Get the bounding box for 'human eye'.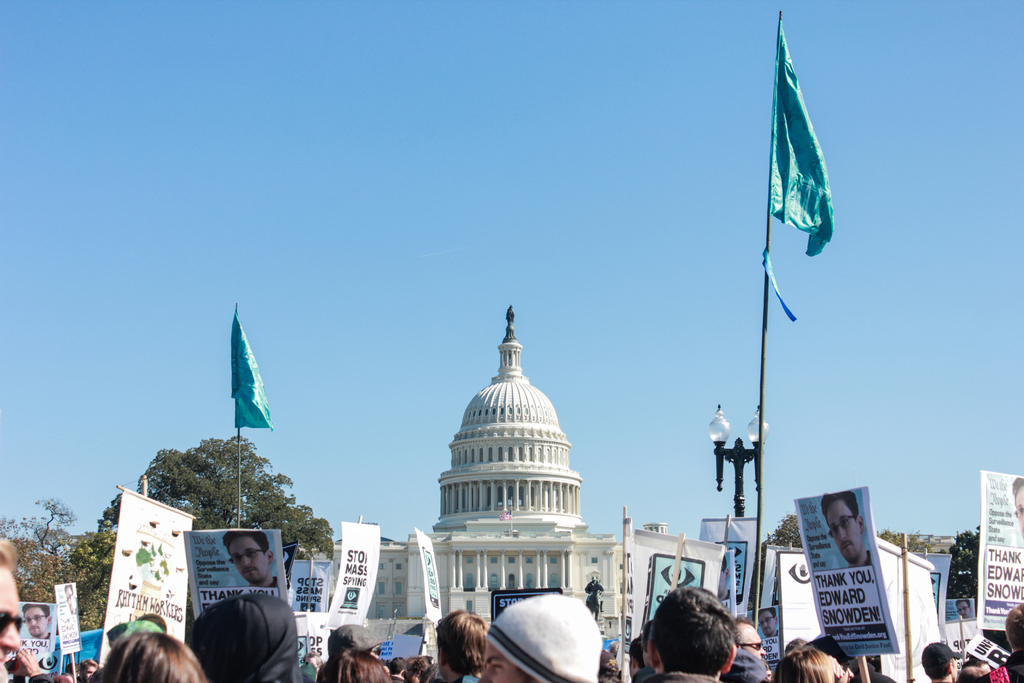
box=[247, 550, 256, 557].
